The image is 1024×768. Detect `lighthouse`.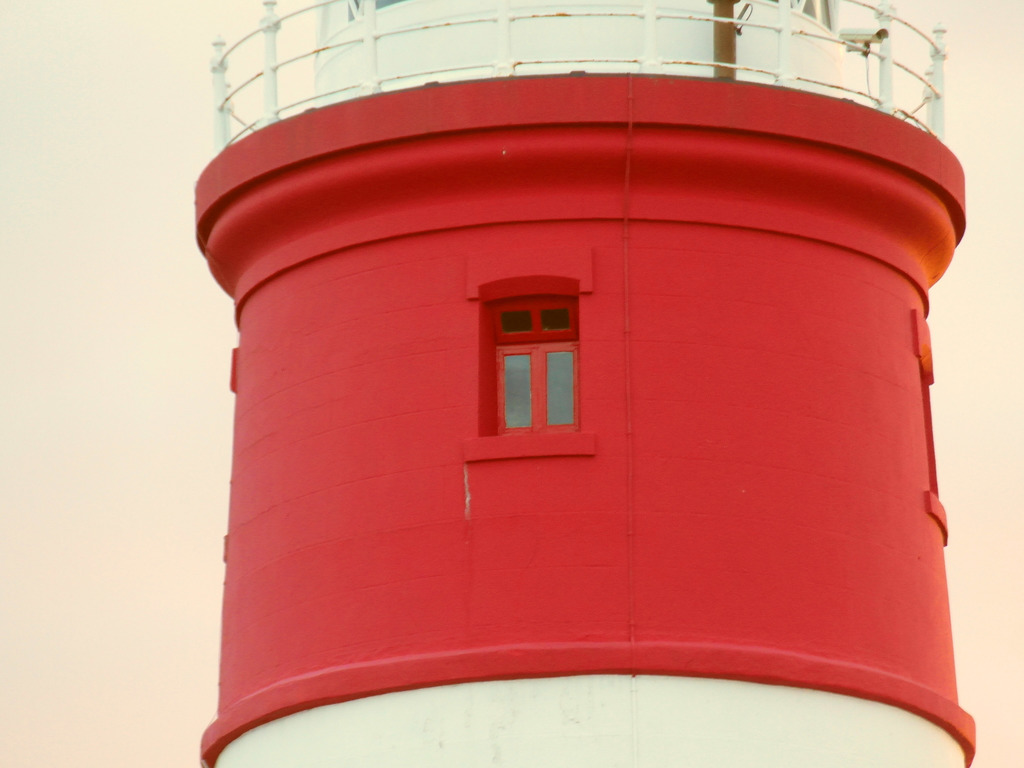
Detection: (192,29,1014,763).
